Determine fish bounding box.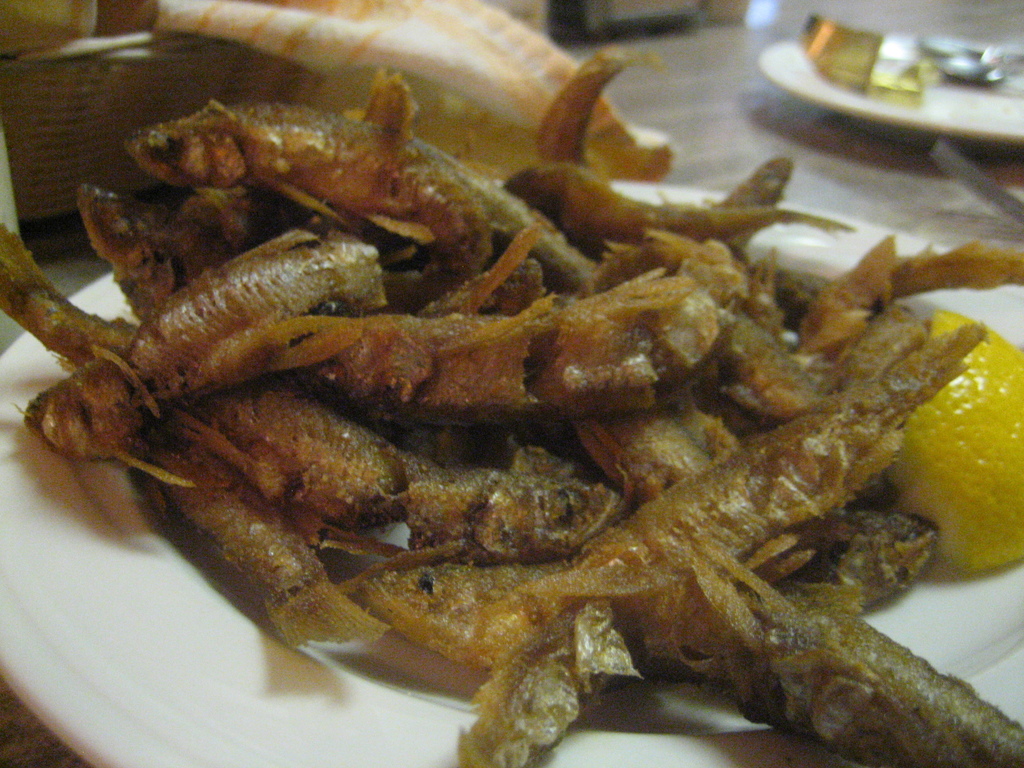
Determined: (133, 78, 499, 284).
